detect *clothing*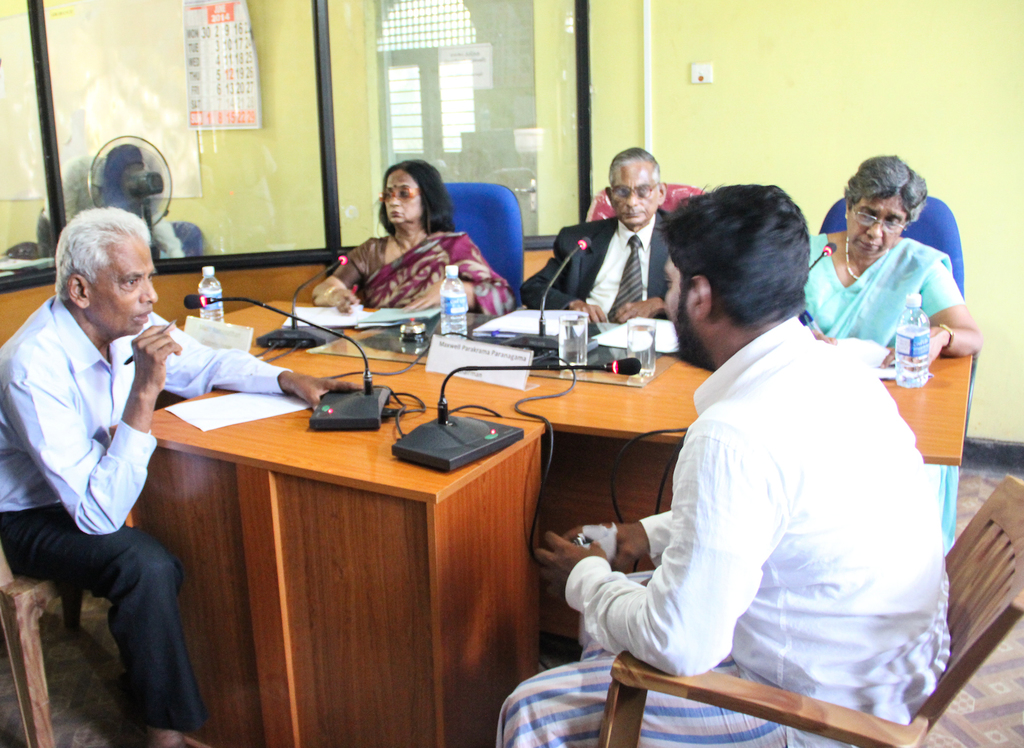
x1=0 y1=293 x2=292 y2=726
